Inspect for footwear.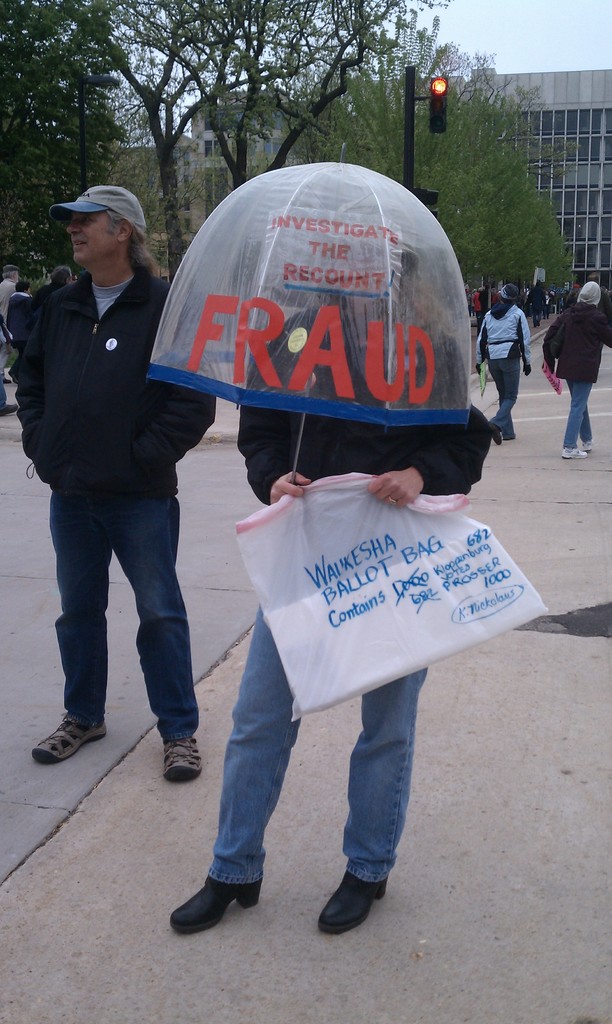
Inspection: (29,717,108,767).
